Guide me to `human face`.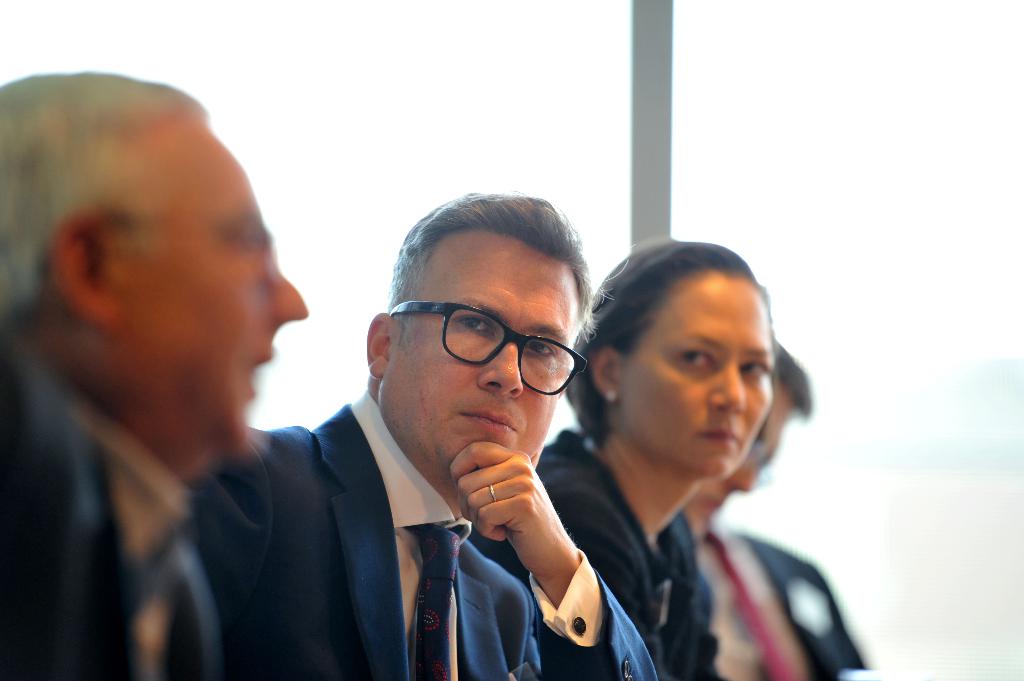
Guidance: rect(383, 226, 584, 465).
